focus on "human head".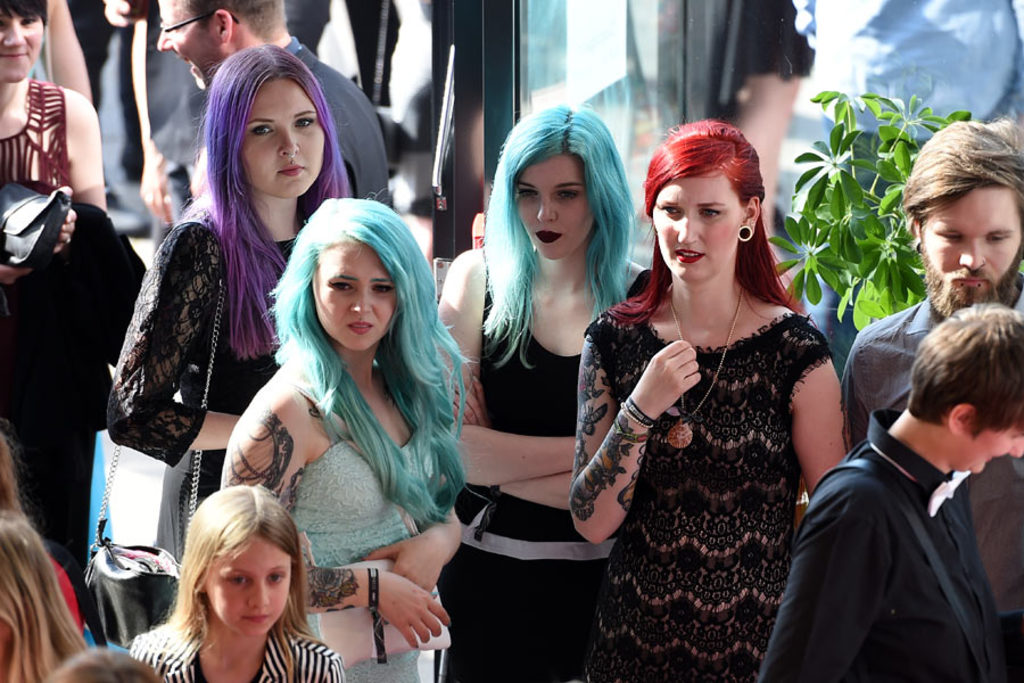
Focused at bbox=[157, 0, 292, 90].
